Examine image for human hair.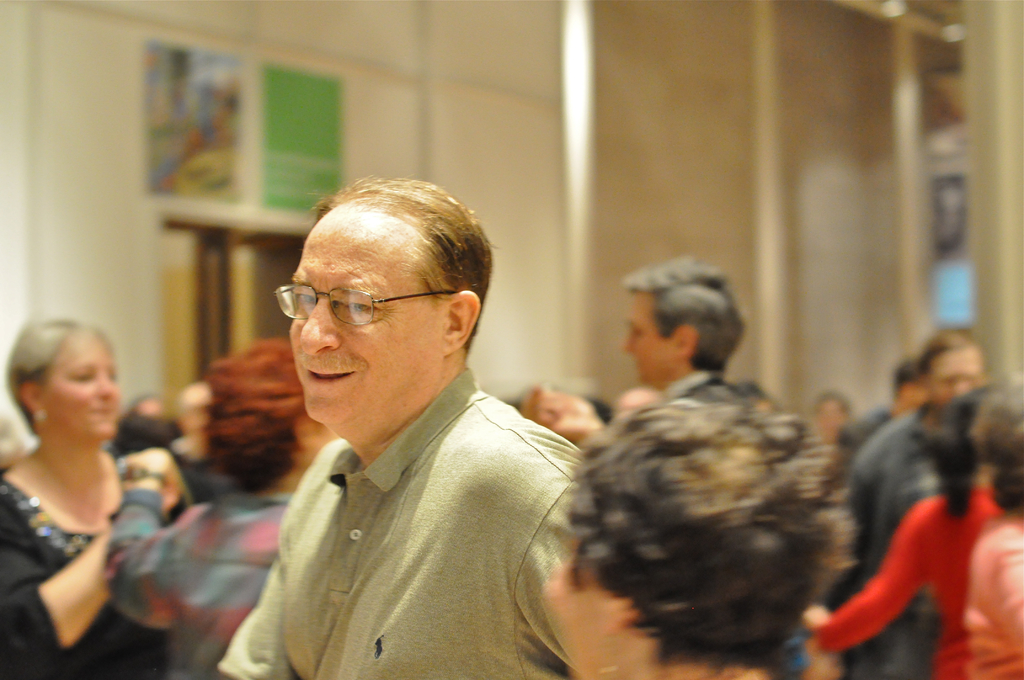
Examination result: [892, 355, 921, 392].
